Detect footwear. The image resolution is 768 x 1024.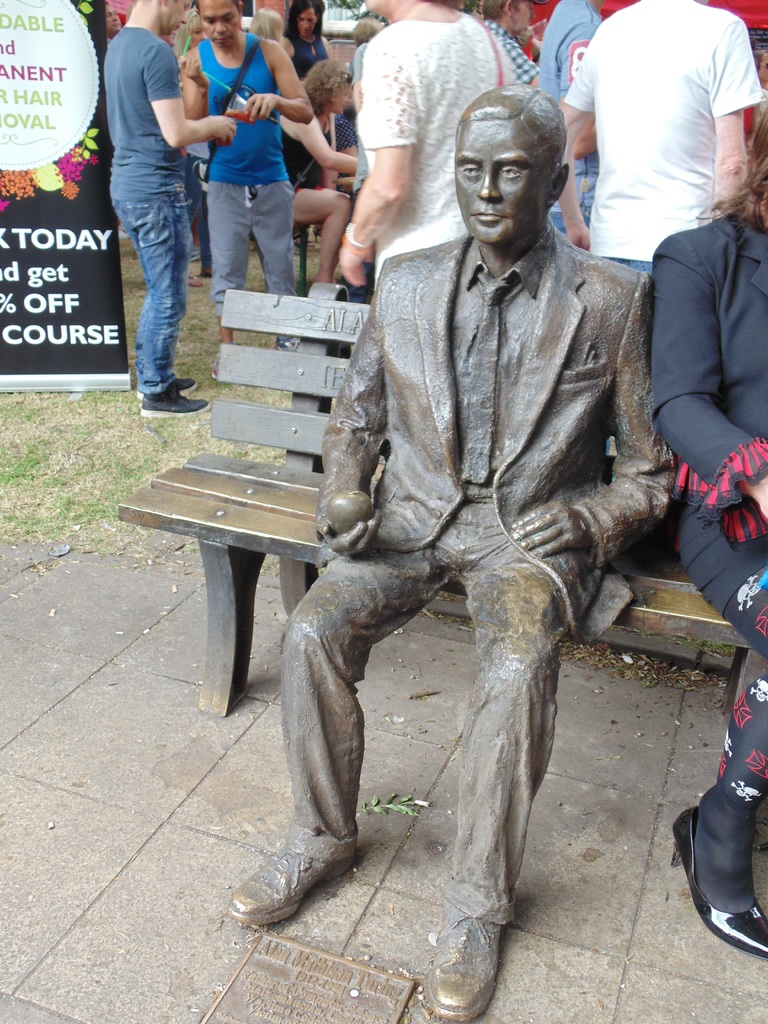
crop(142, 386, 214, 414).
